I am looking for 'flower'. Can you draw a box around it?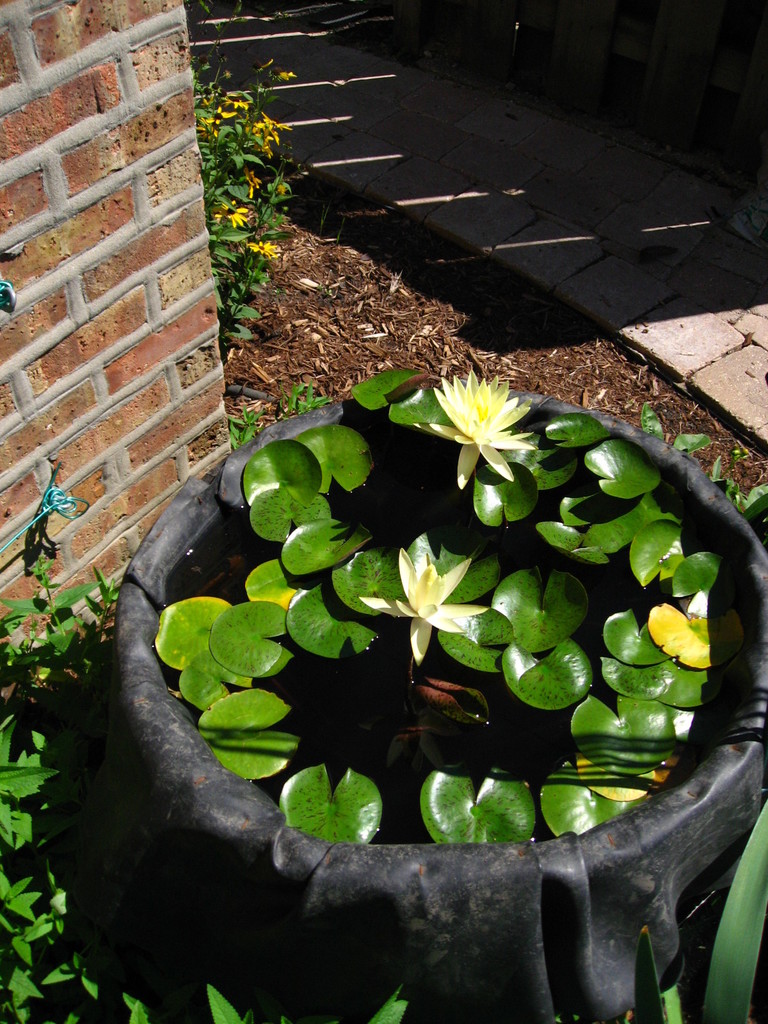
Sure, the bounding box is x1=361, y1=547, x2=488, y2=666.
